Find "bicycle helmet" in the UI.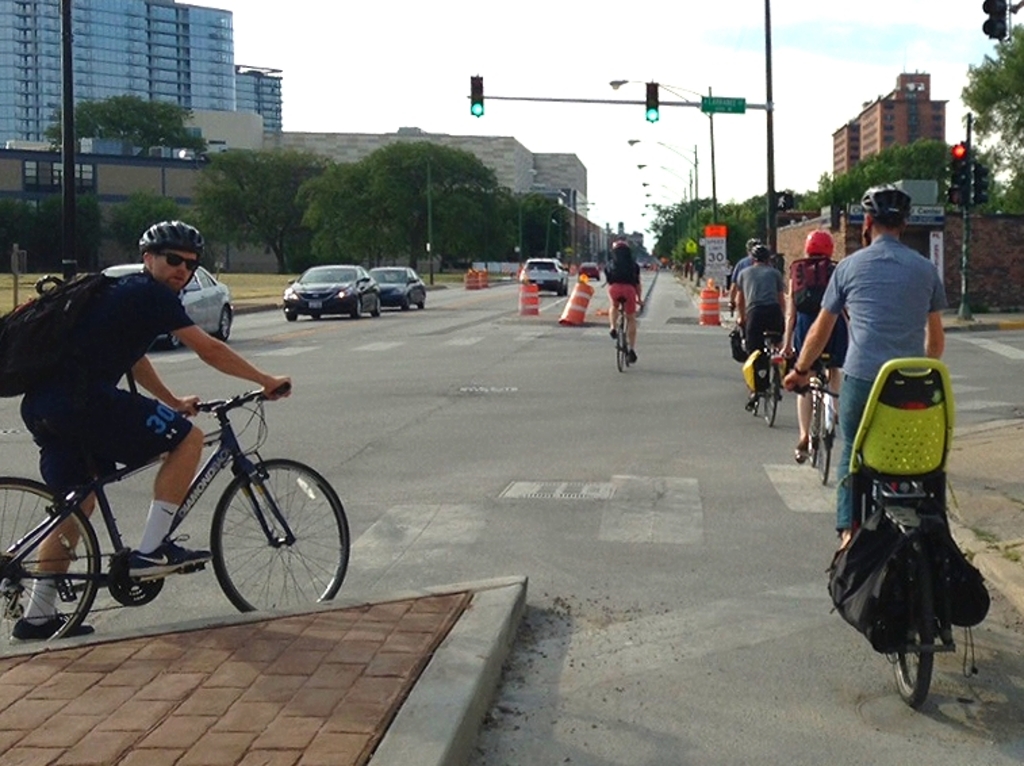
UI element at (862, 179, 906, 223).
